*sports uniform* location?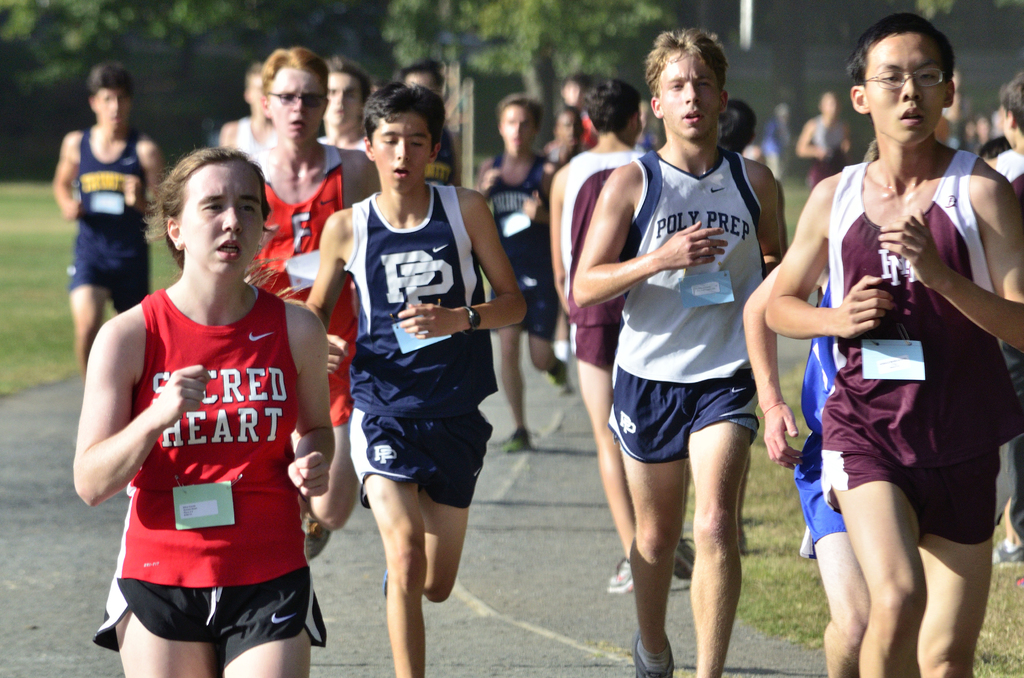
[x1=72, y1=121, x2=151, y2=310]
